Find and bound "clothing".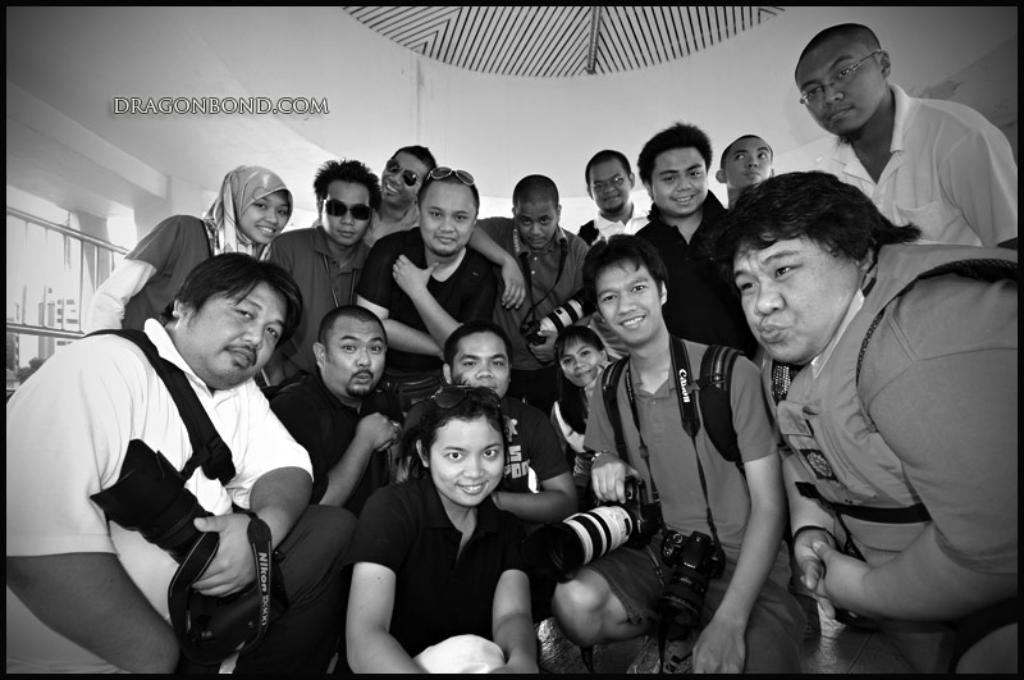
Bound: Rect(637, 188, 763, 365).
